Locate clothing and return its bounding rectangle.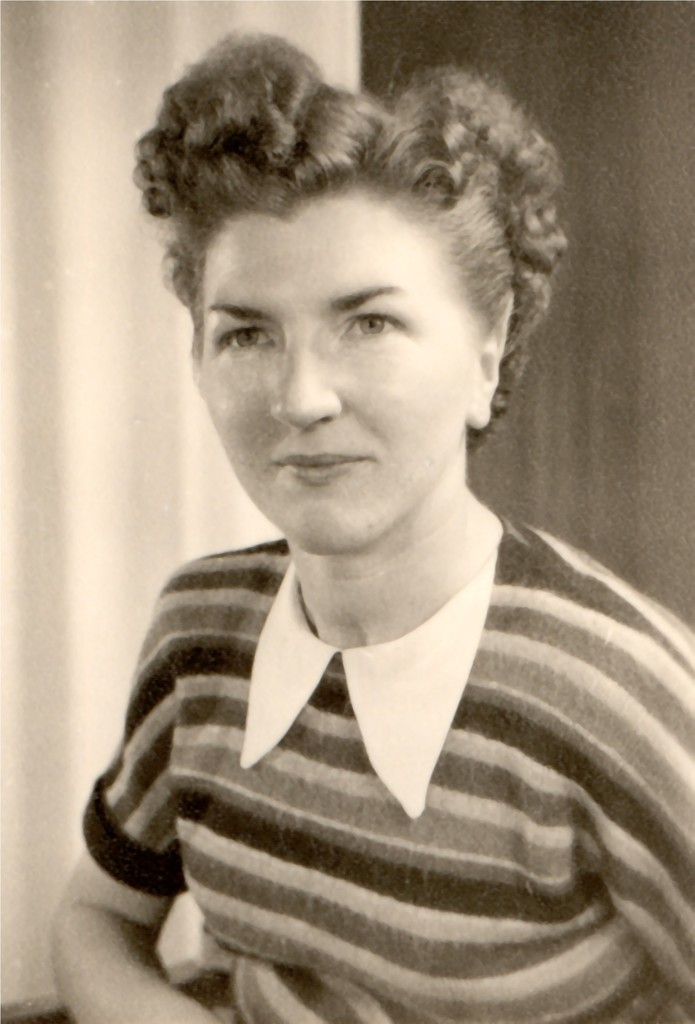
pyautogui.locateOnScreen(77, 514, 694, 1023).
